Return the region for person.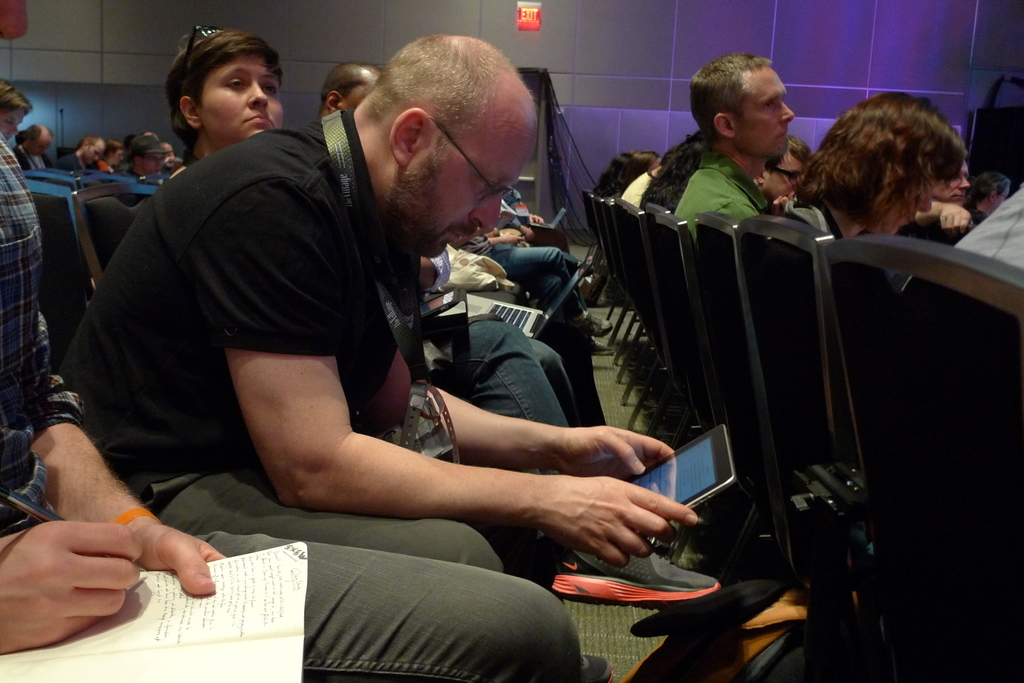
detection(660, 56, 833, 247).
